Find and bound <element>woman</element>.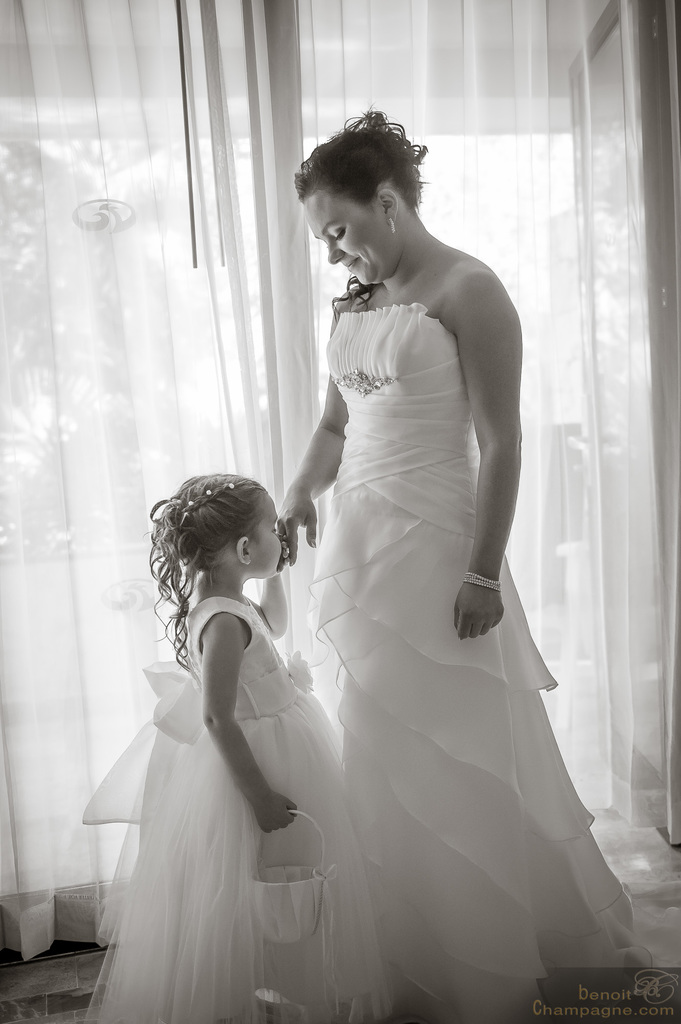
Bound: 282 92 651 1014.
